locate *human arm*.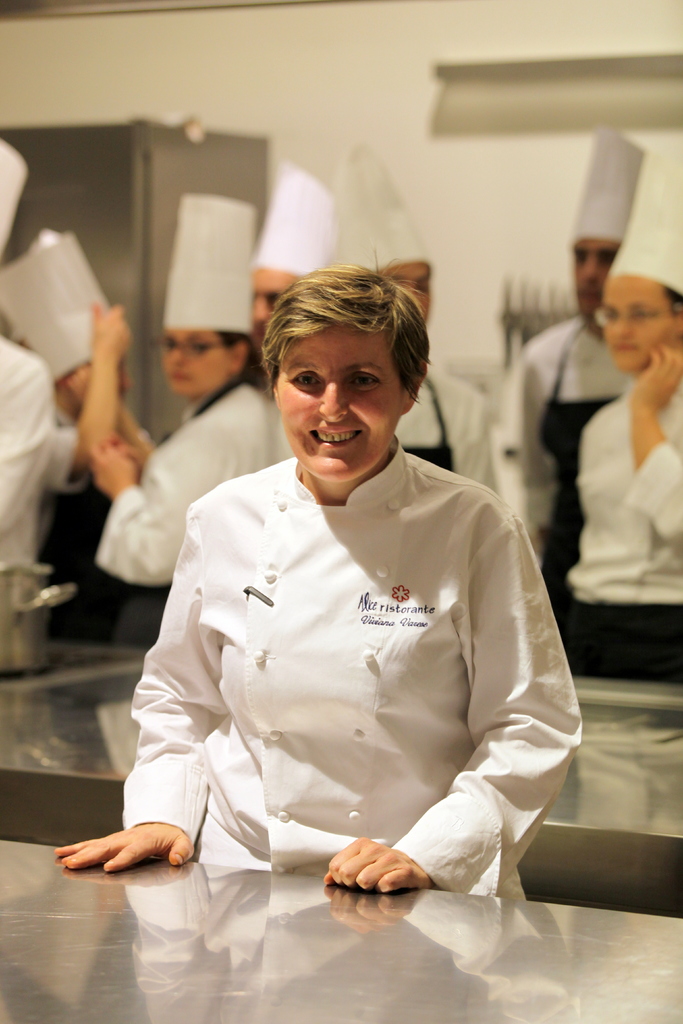
Bounding box: 50:296:140:490.
